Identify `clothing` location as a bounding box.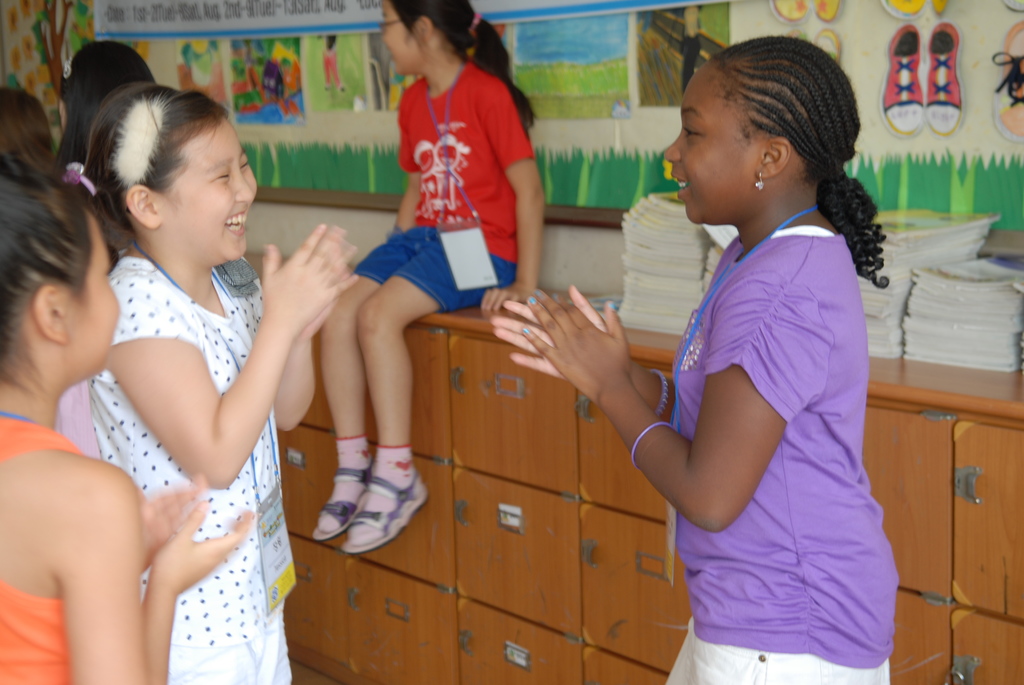
(left=87, top=257, right=292, bottom=653).
